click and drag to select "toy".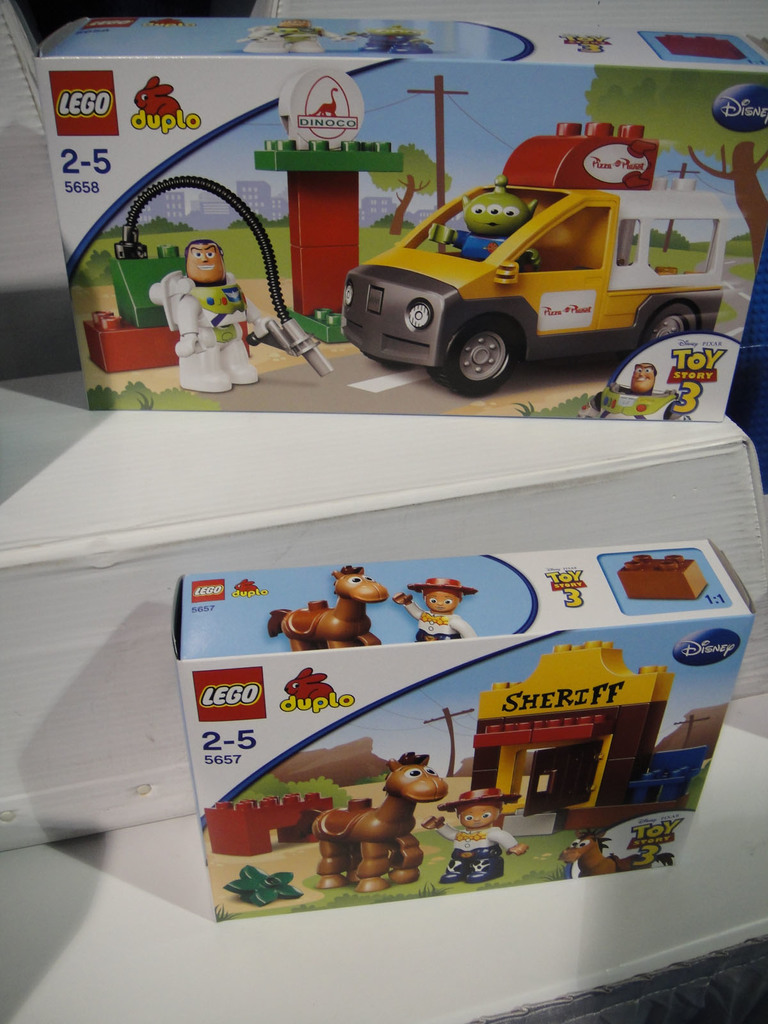
Selection: region(311, 751, 479, 885).
